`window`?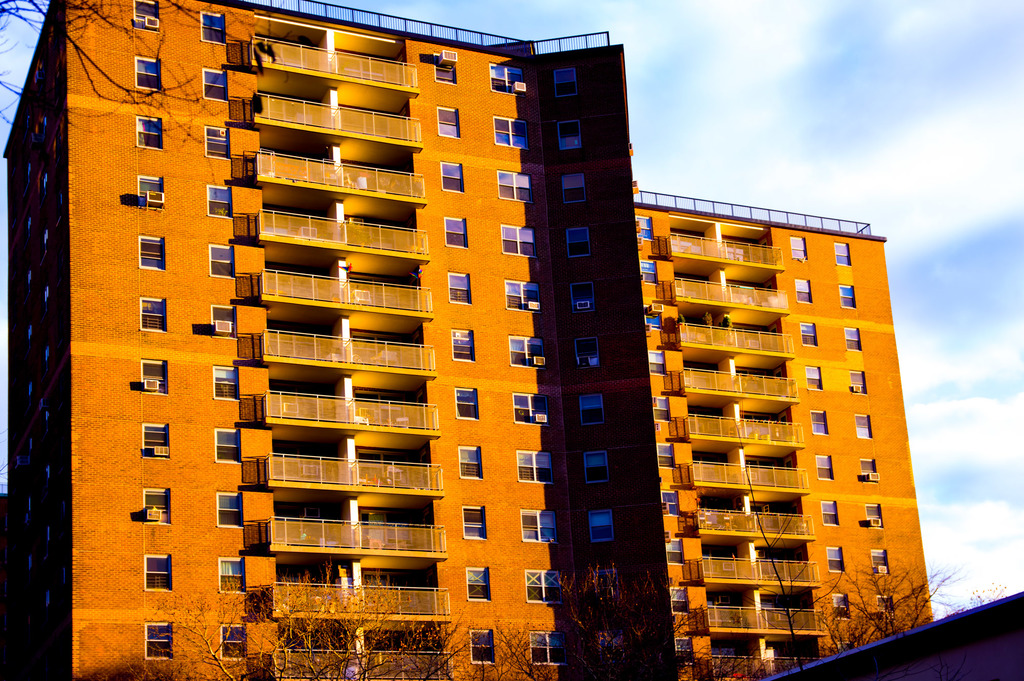
select_region(139, 298, 164, 327)
